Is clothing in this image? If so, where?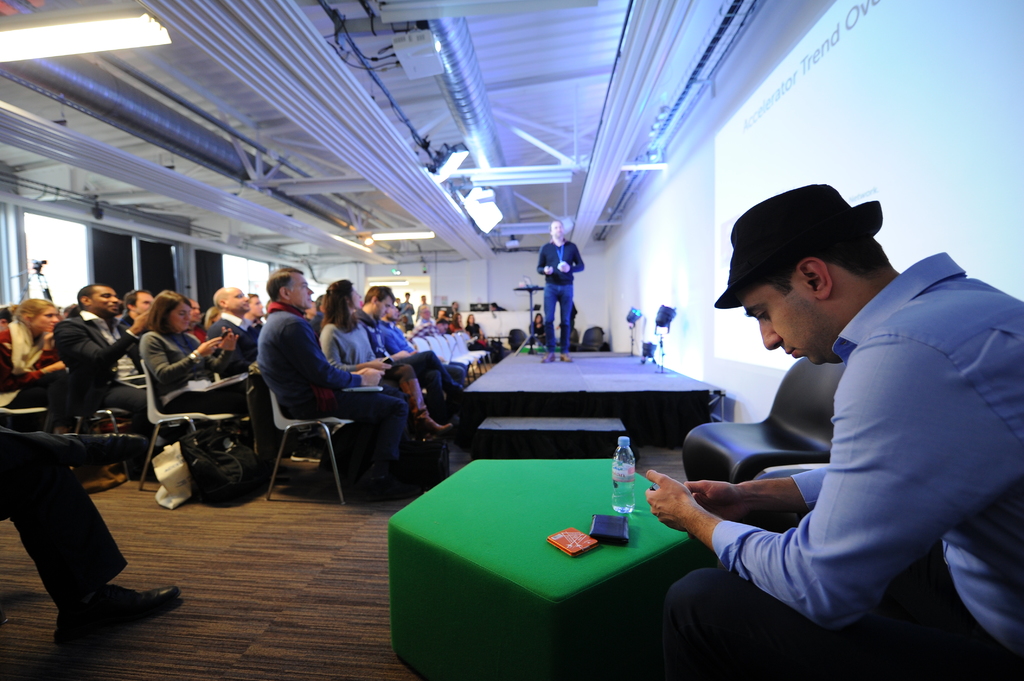
Yes, at box=[534, 237, 584, 353].
